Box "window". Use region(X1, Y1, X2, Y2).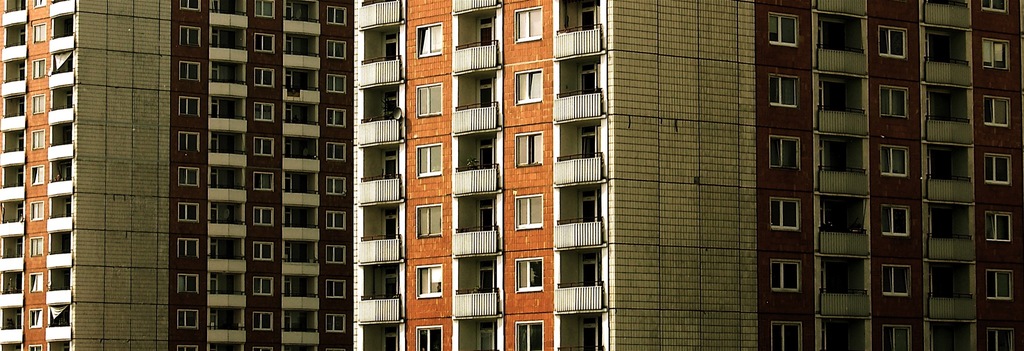
region(251, 311, 273, 329).
